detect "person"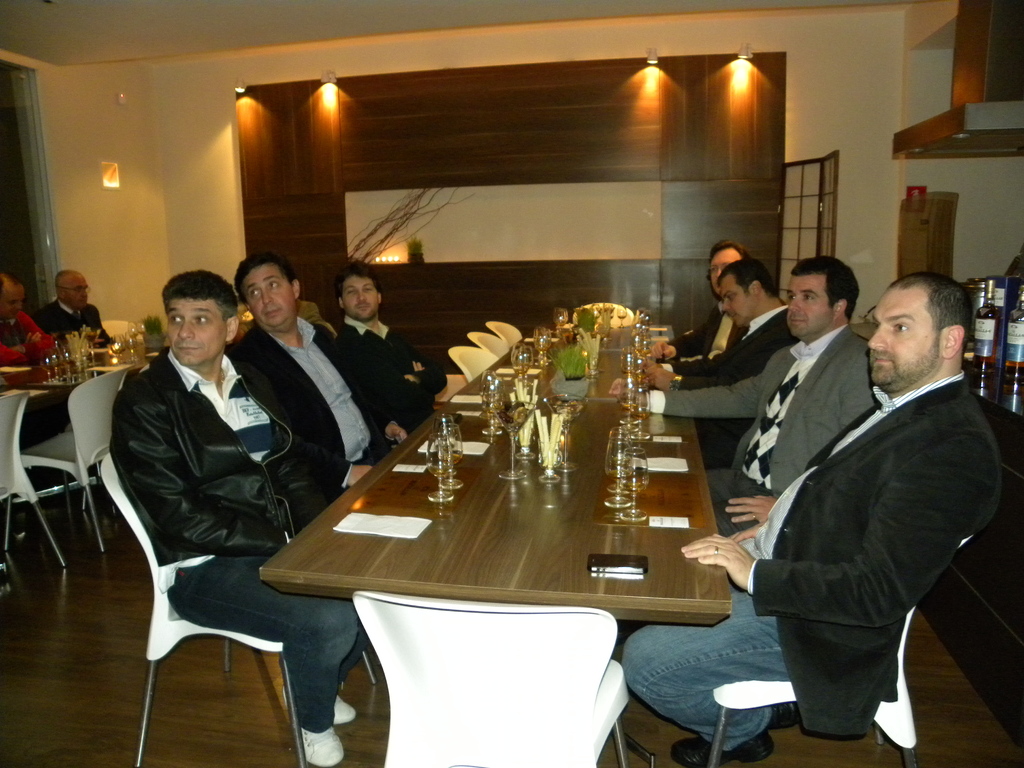
crop(29, 266, 111, 356)
